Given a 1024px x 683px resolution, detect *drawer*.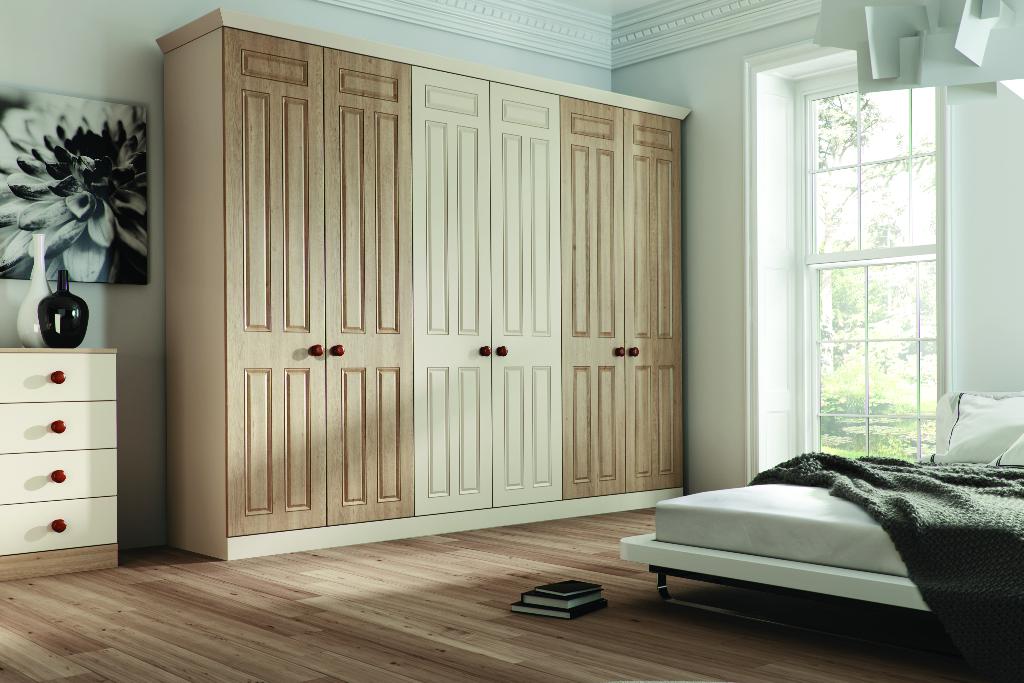
(0, 350, 113, 402).
